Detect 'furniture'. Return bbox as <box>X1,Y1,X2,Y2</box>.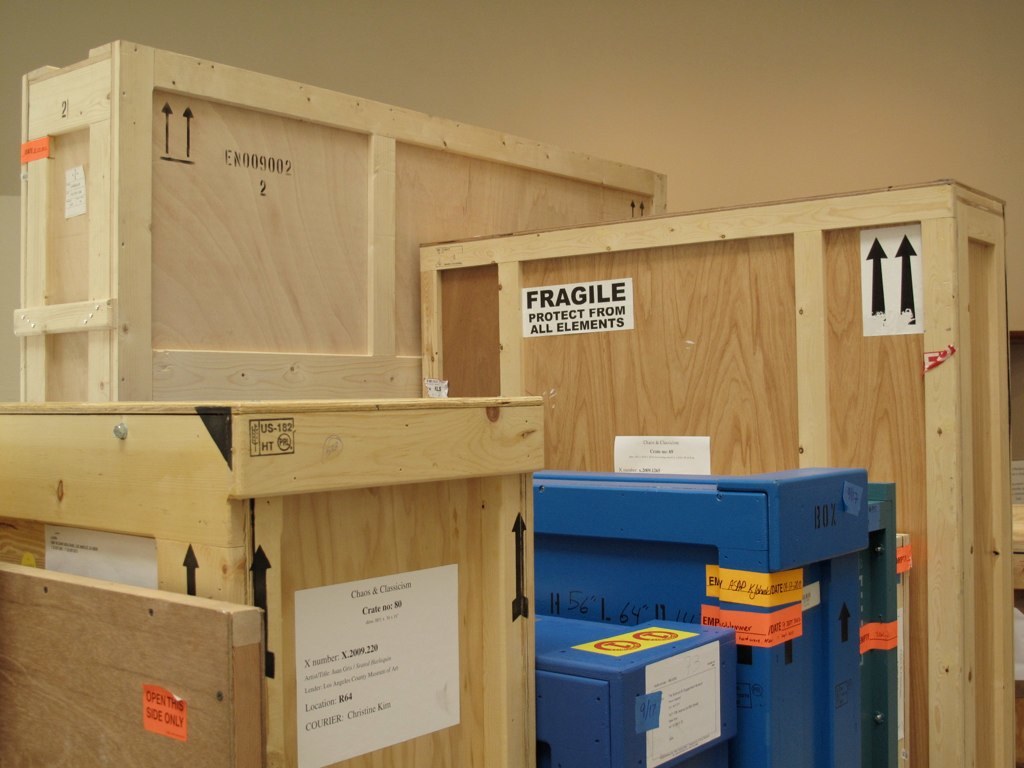
<box>420,179,1018,767</box>.
